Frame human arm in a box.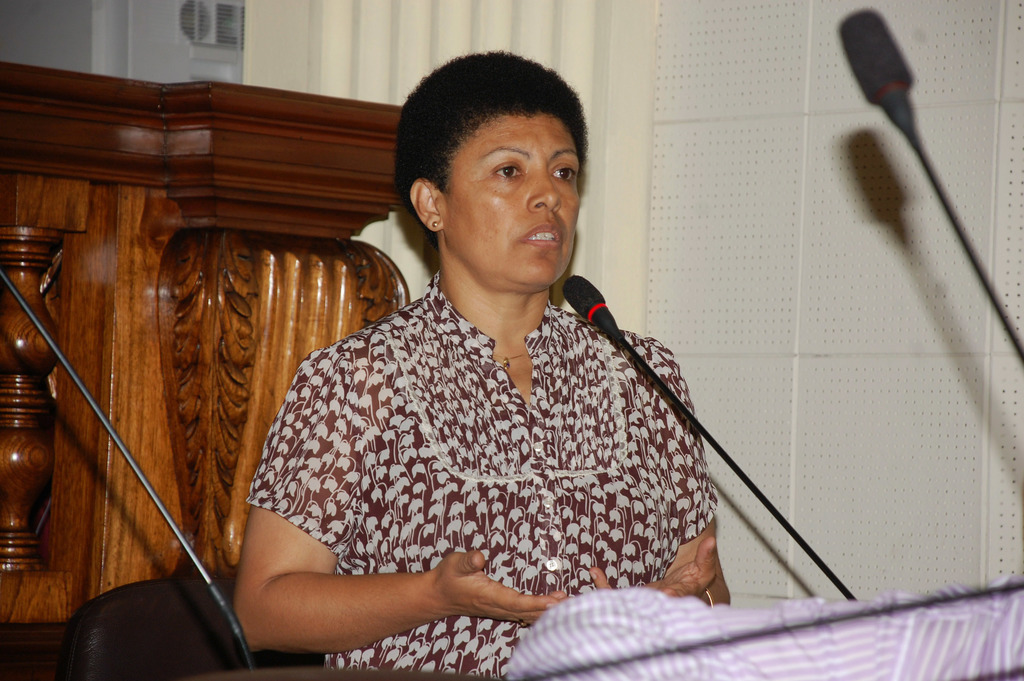
bbox=(586, 345, 732, 608).
